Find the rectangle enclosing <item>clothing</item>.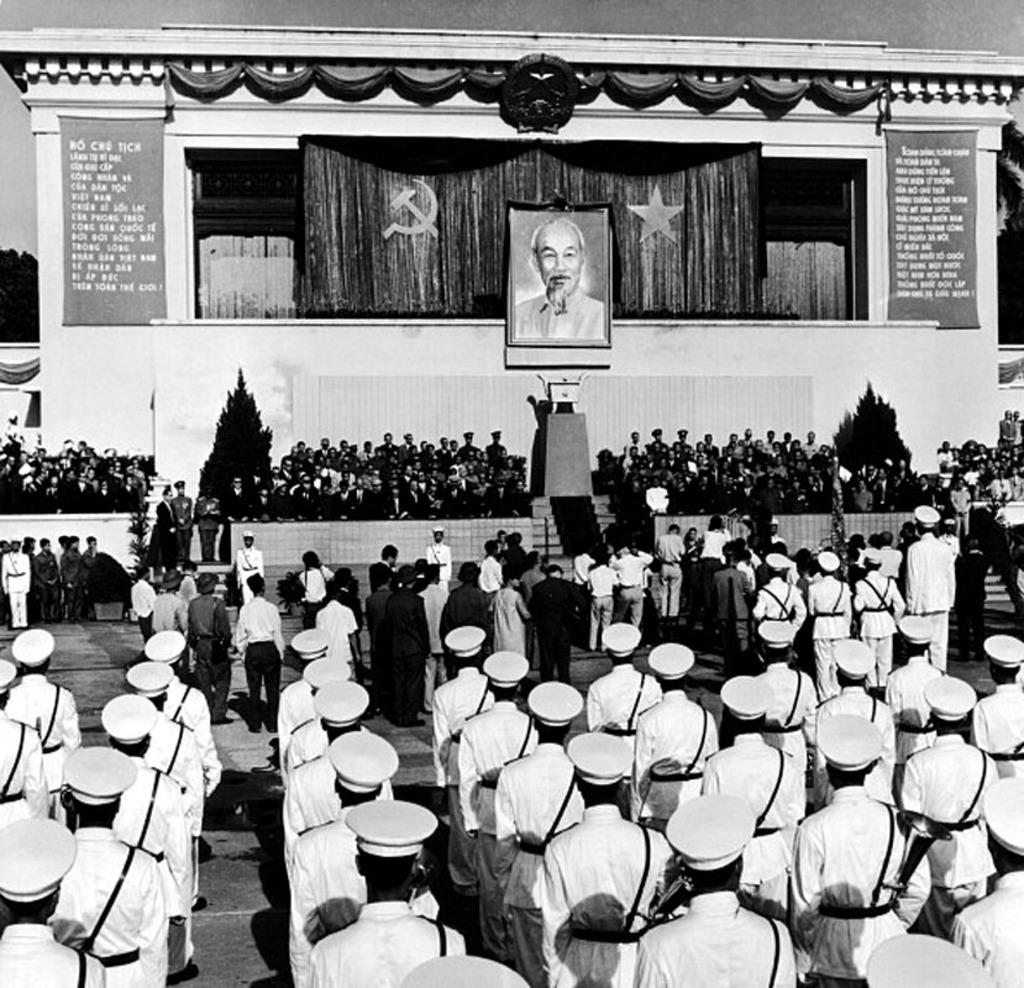
{"left": 316, "top": 597, "right": 358, "bottom": 668}.
